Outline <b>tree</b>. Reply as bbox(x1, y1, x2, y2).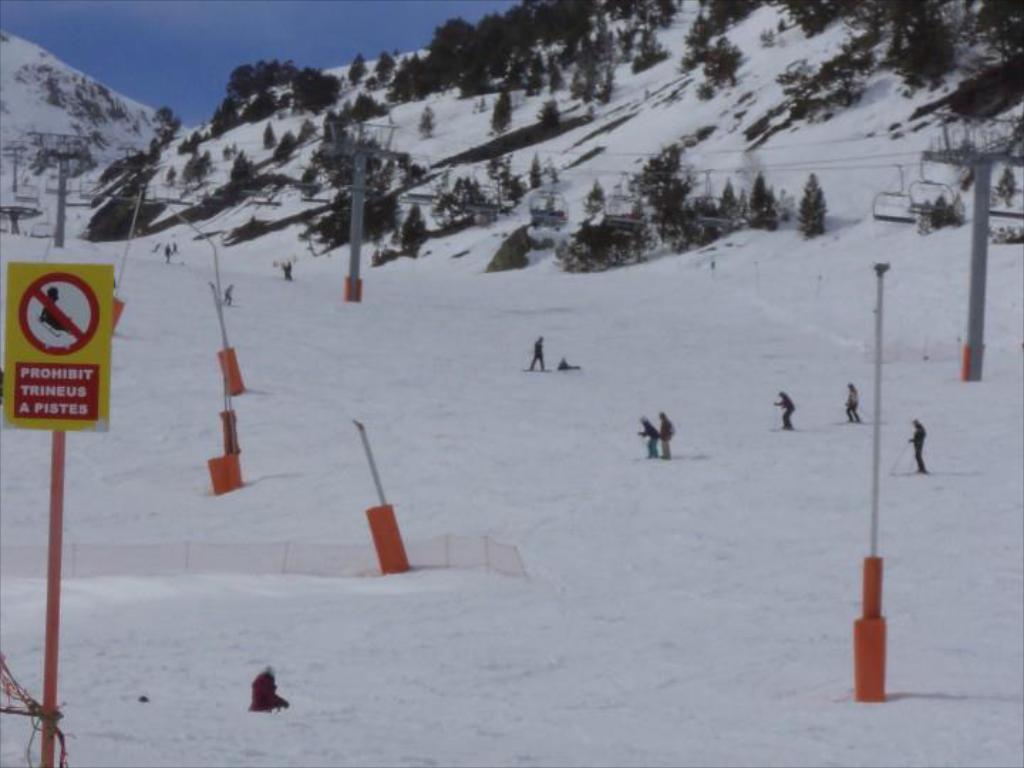
bbox(889, 119, 903, 131).
